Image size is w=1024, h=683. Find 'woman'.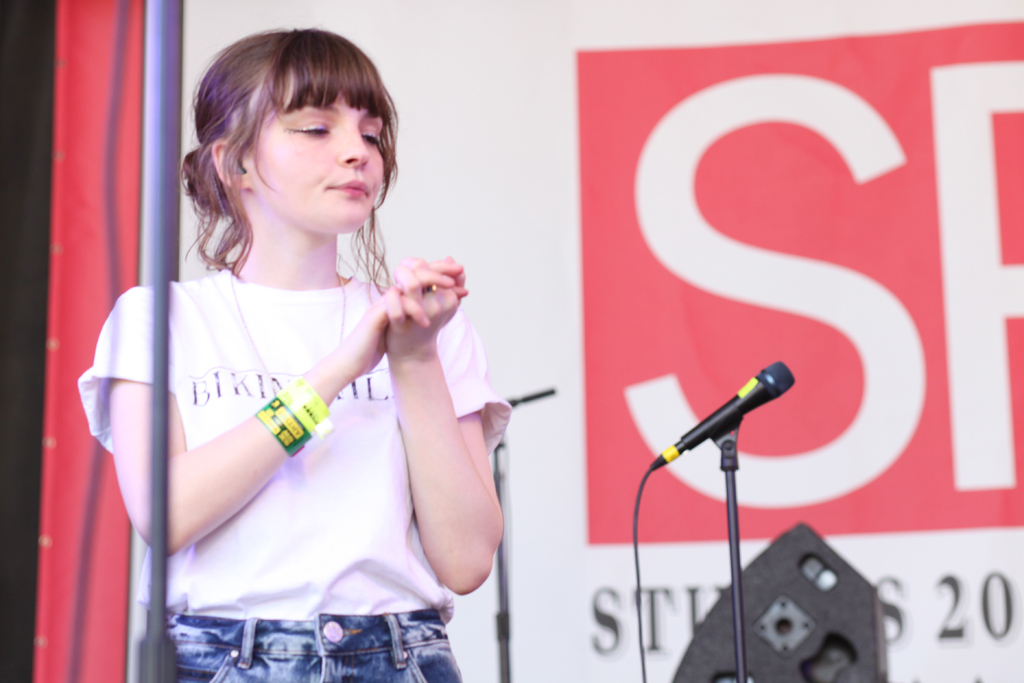
(left=77, top=27, right=509, bottom=682).
